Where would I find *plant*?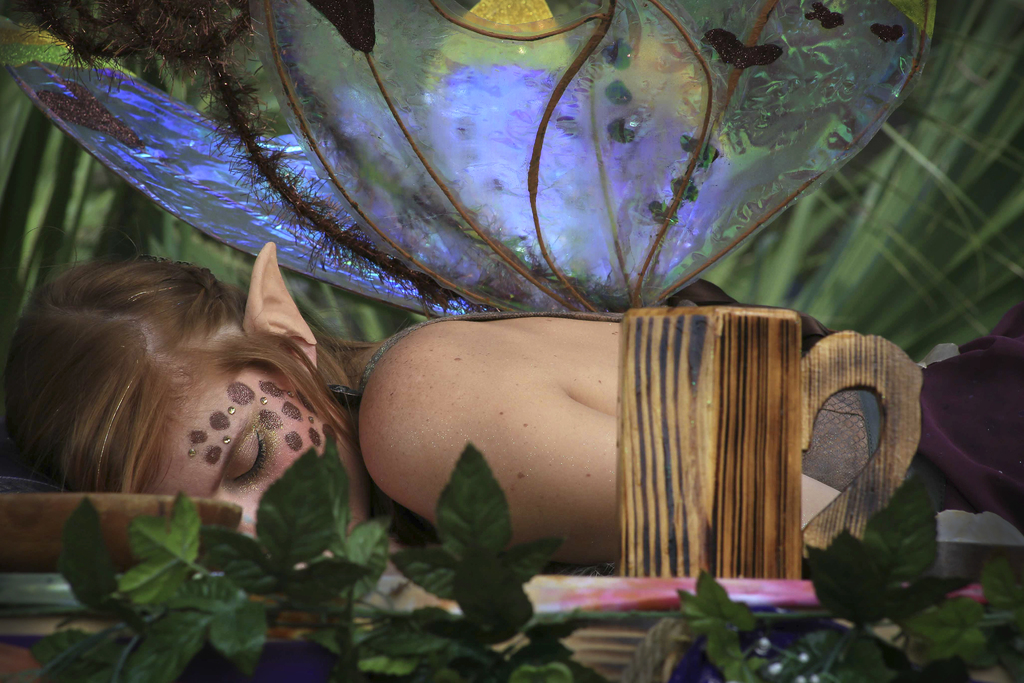
At <bbox>0, 419, 1023, 682</bbox>.
